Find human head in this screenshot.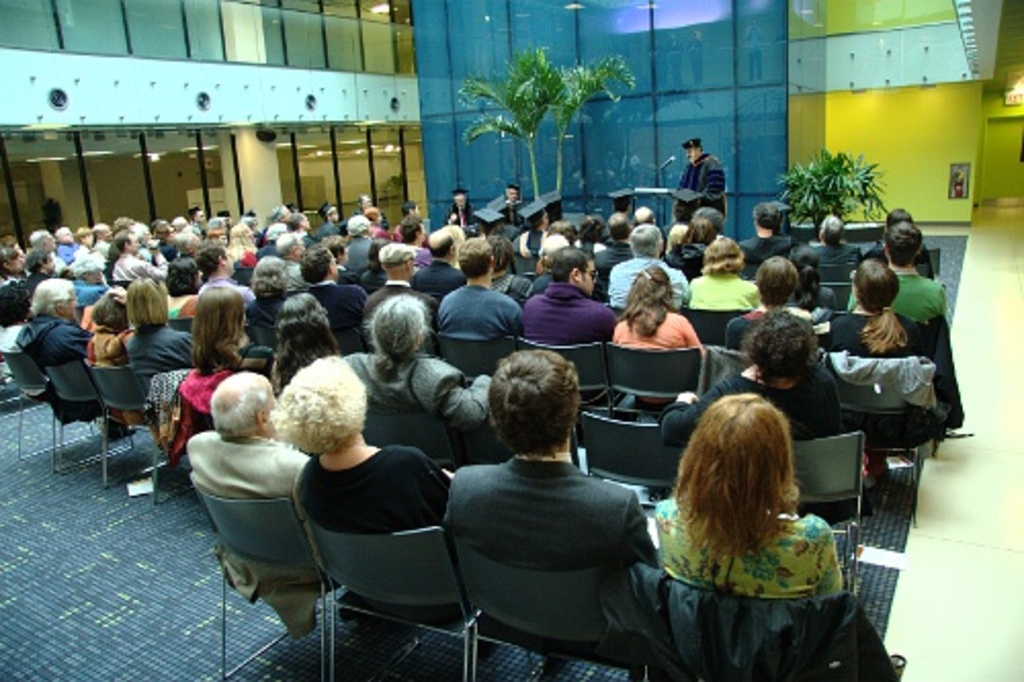
The bounding box for human head is crop(752, 311, 819, 383).
